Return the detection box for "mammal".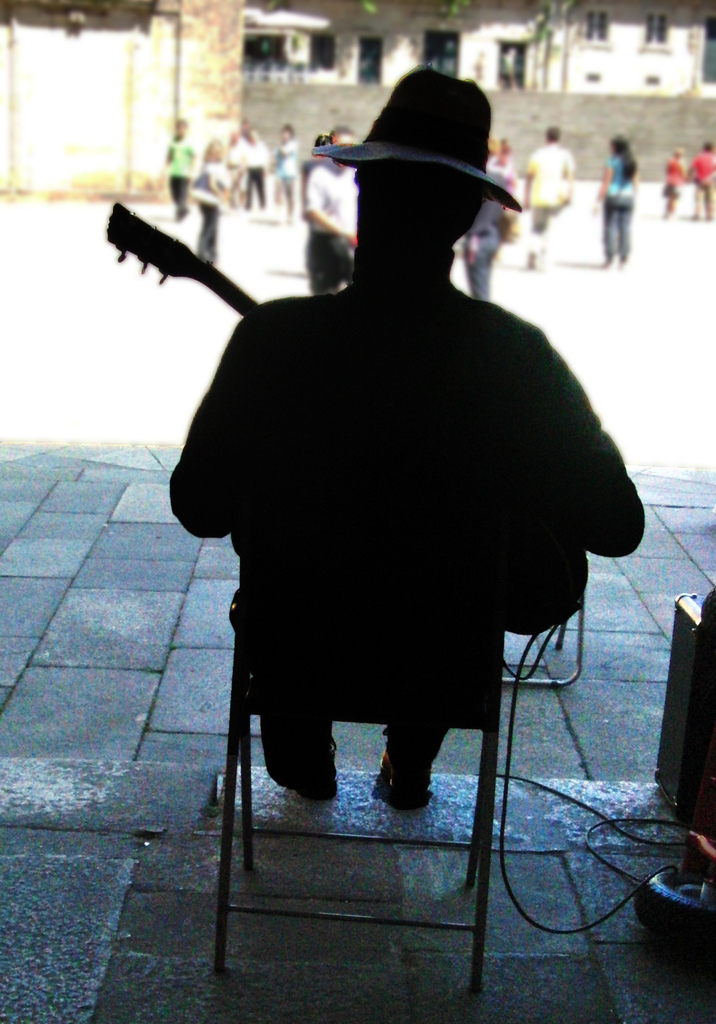
{"left": 296, "top": 121, "right": 366, "bottom": 289}.
